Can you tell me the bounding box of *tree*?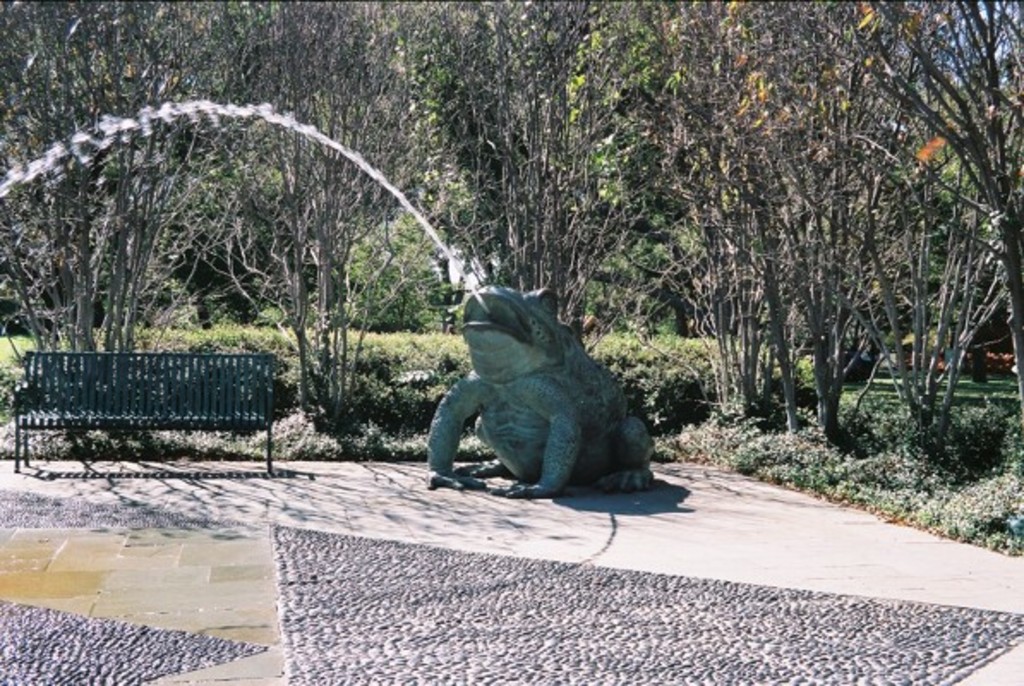
{"left": 847, "top": 0, "right": 1022, "bottom": 408}.
